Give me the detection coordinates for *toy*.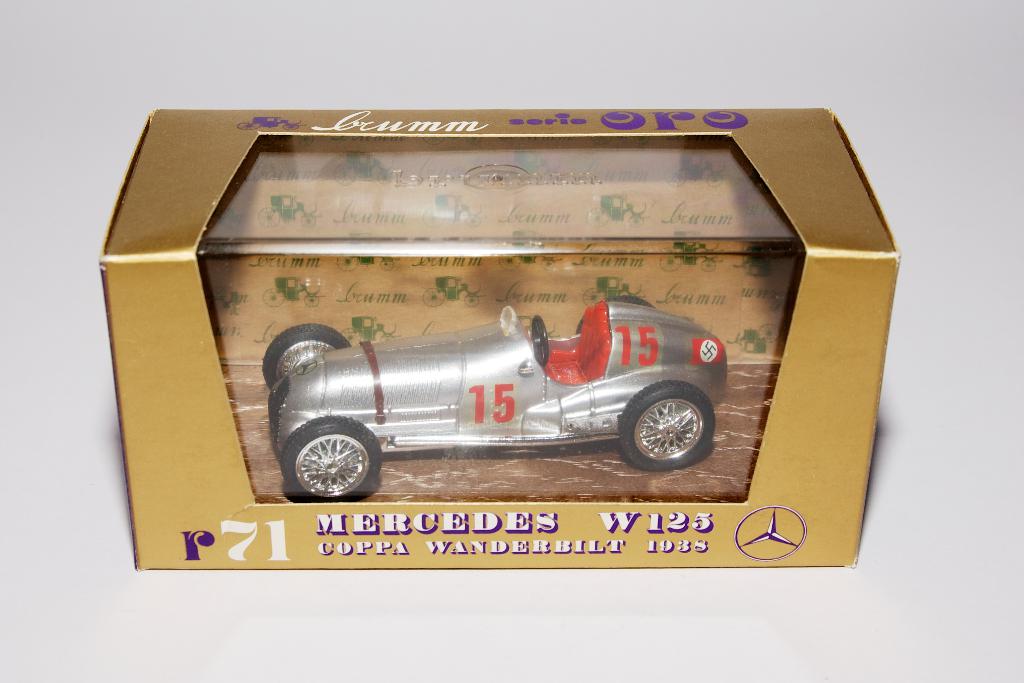
(731, 243, 792, 277).
